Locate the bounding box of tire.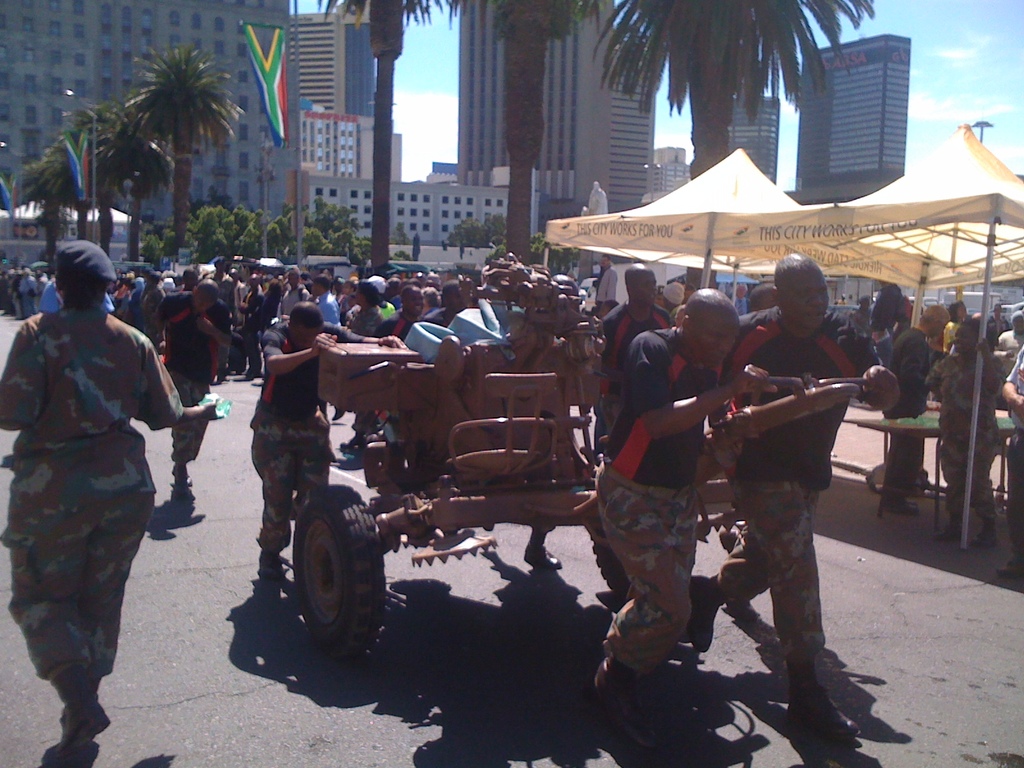
Bounding box: {"left": 589, "top": 529, "right": 630, "bottom": 593}.
